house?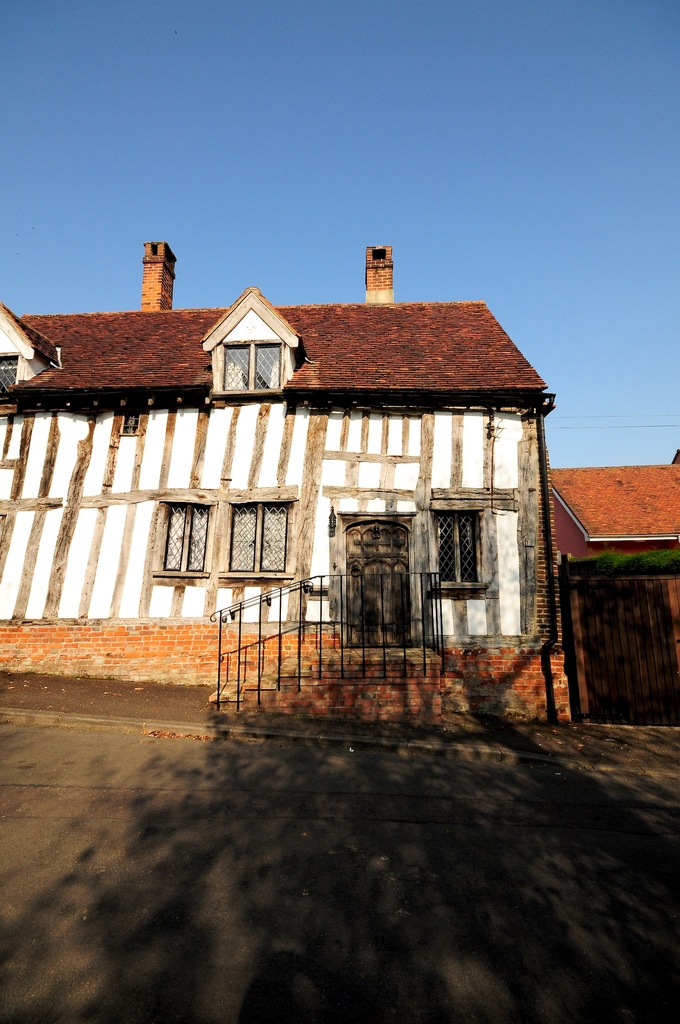
(left=1, top=236, right=551, bottom=710)
